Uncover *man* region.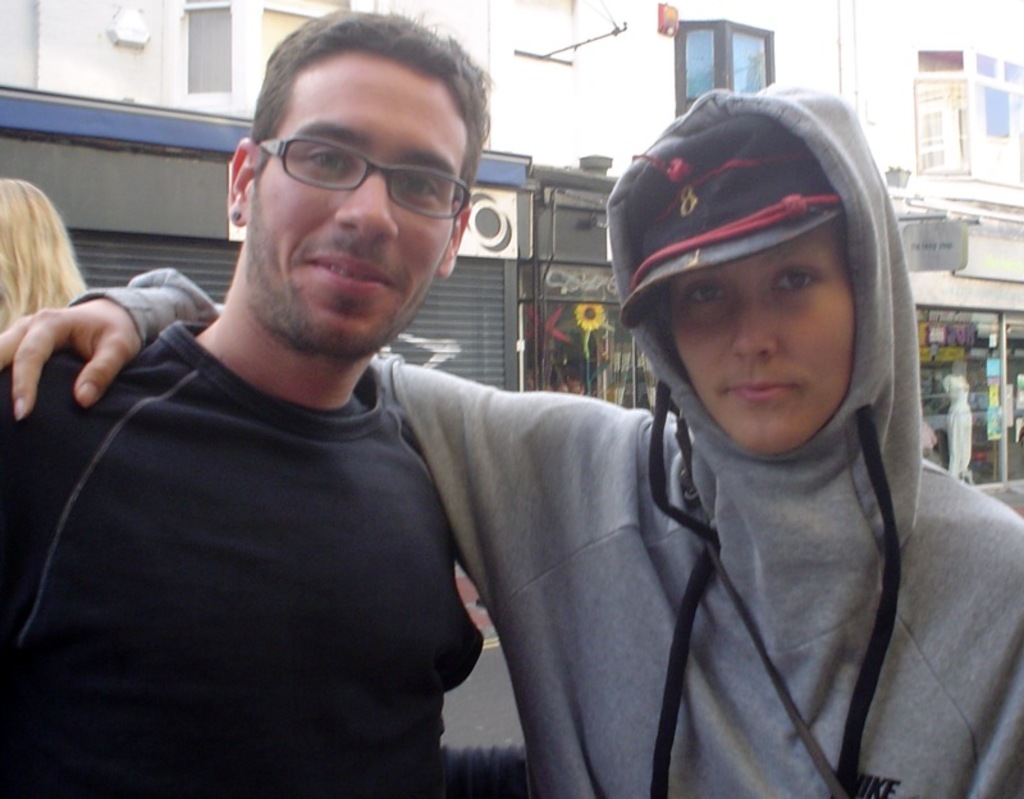
Uncovered: [left=8, top=76, right=572, bottom=790].
